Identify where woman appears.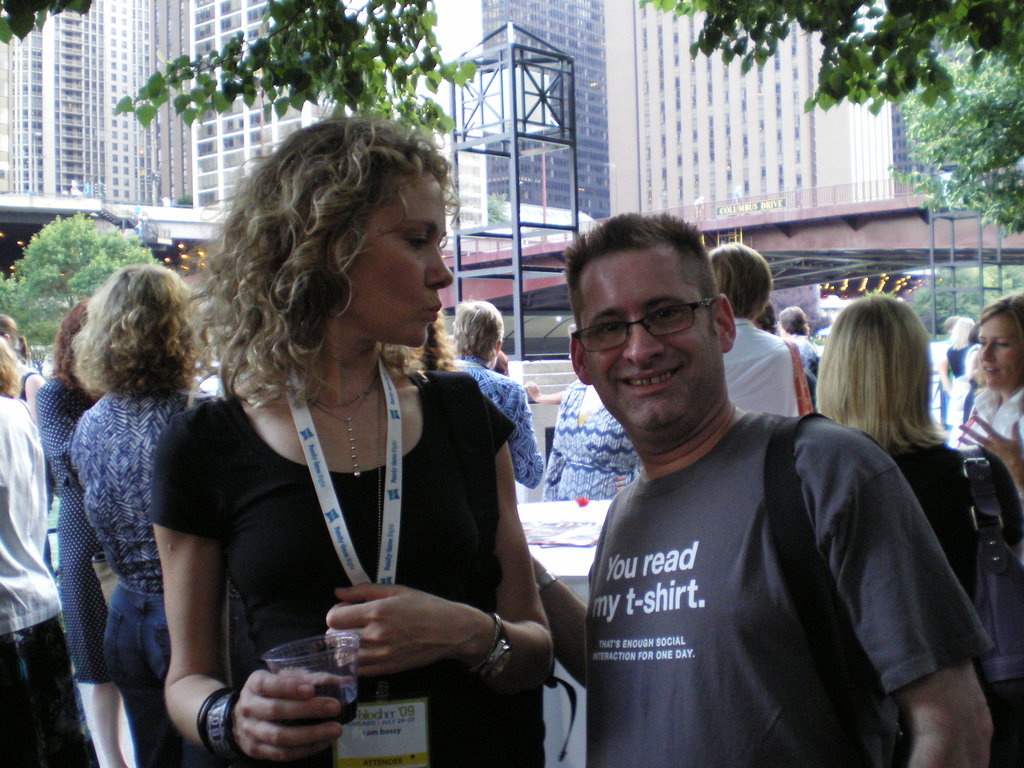
Appears at bbox=(816, 294, 1023, 767).
